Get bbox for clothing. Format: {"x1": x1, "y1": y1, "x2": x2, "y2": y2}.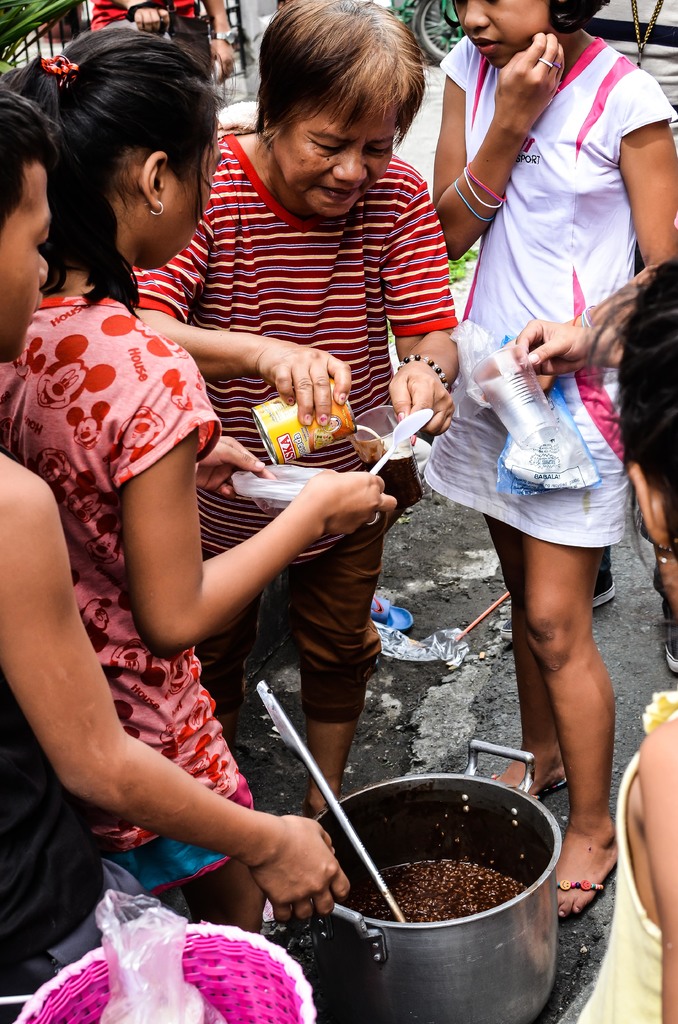
{"x1": 123, "y1": 116, "x2": 459, "y2": 706}.
